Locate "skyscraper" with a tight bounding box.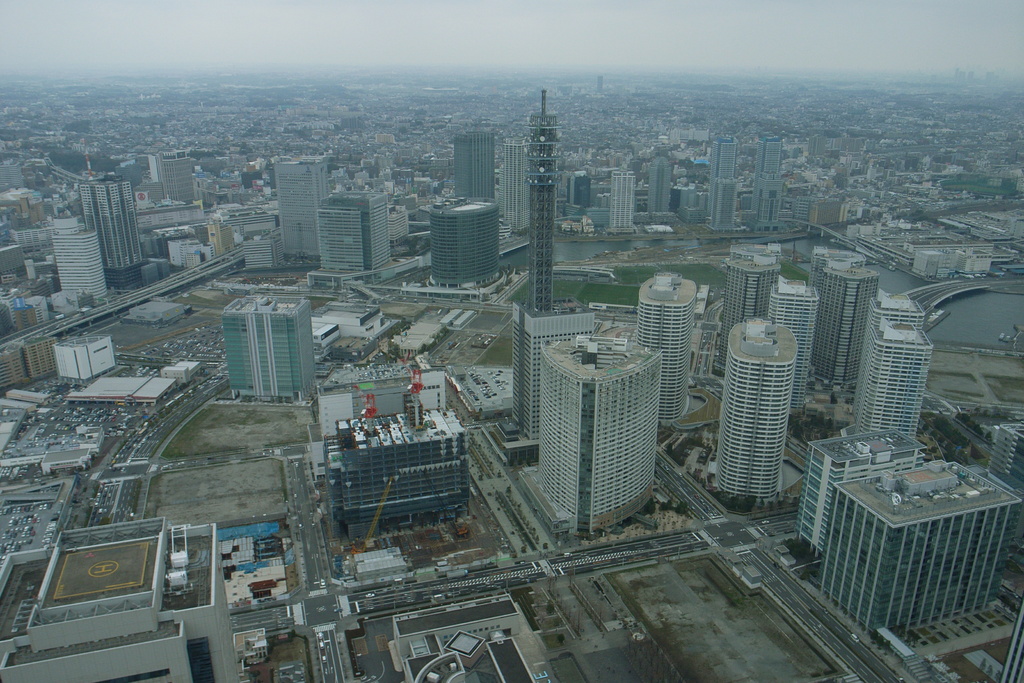
{"x1": 53, "y1": 211, "x2": 104, "y2": 290}.
